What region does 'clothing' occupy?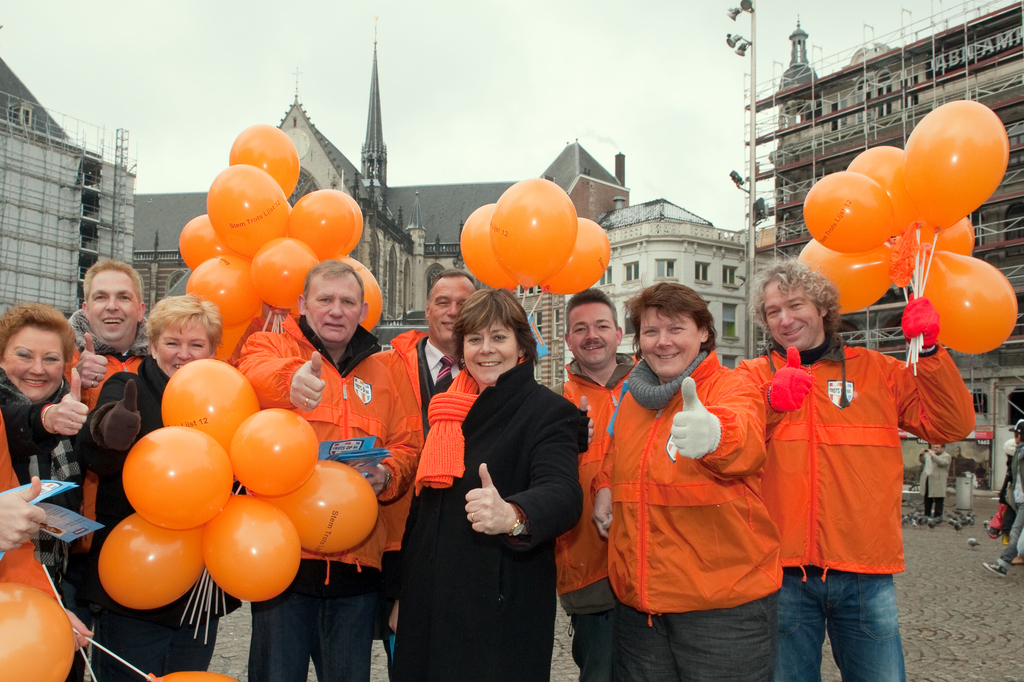
<box>592,326,805,661</box>.
